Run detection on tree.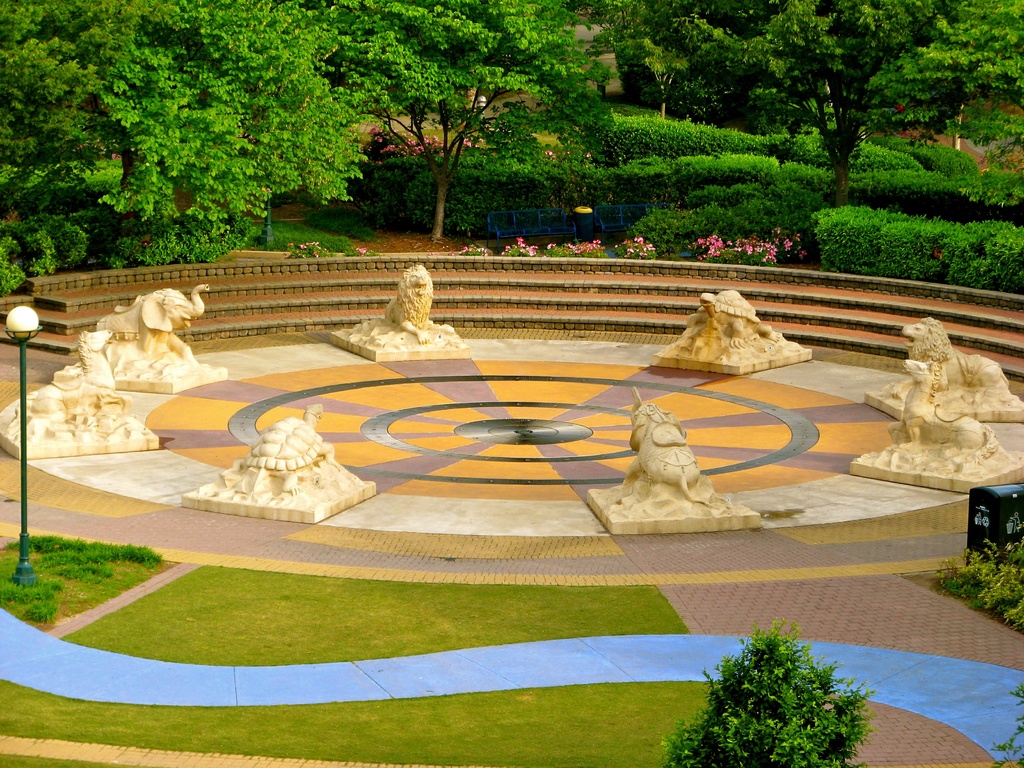
Result: rect(676, 636, 907, 767).
